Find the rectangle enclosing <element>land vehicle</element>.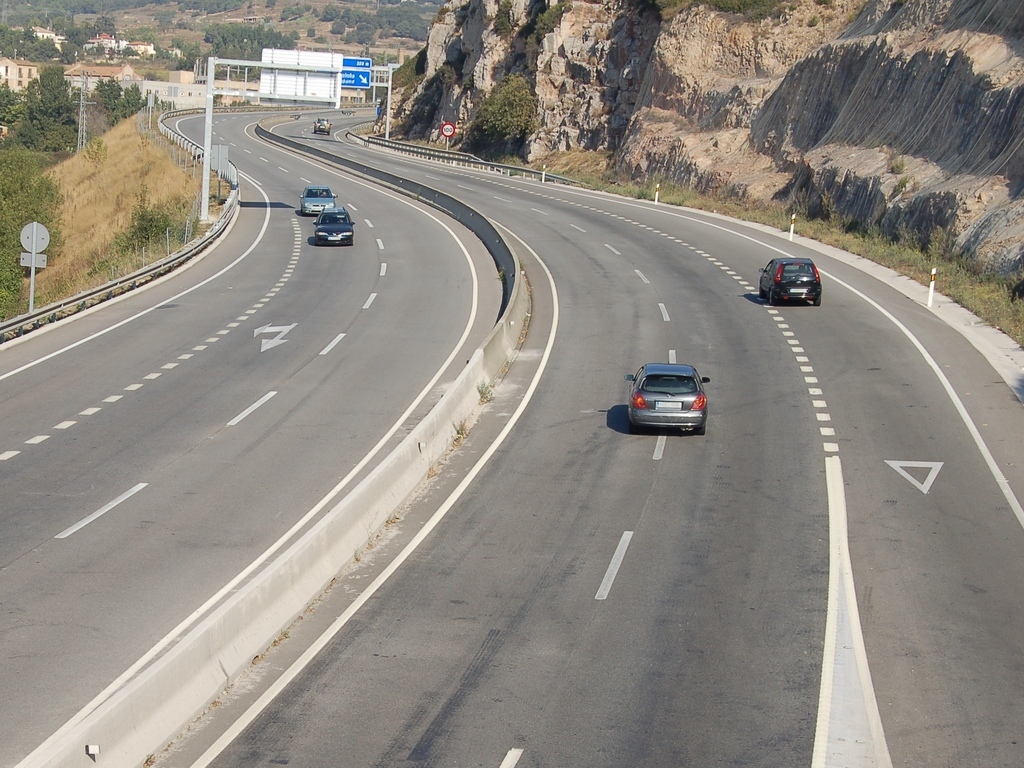
[296, 184, 336, 218].
